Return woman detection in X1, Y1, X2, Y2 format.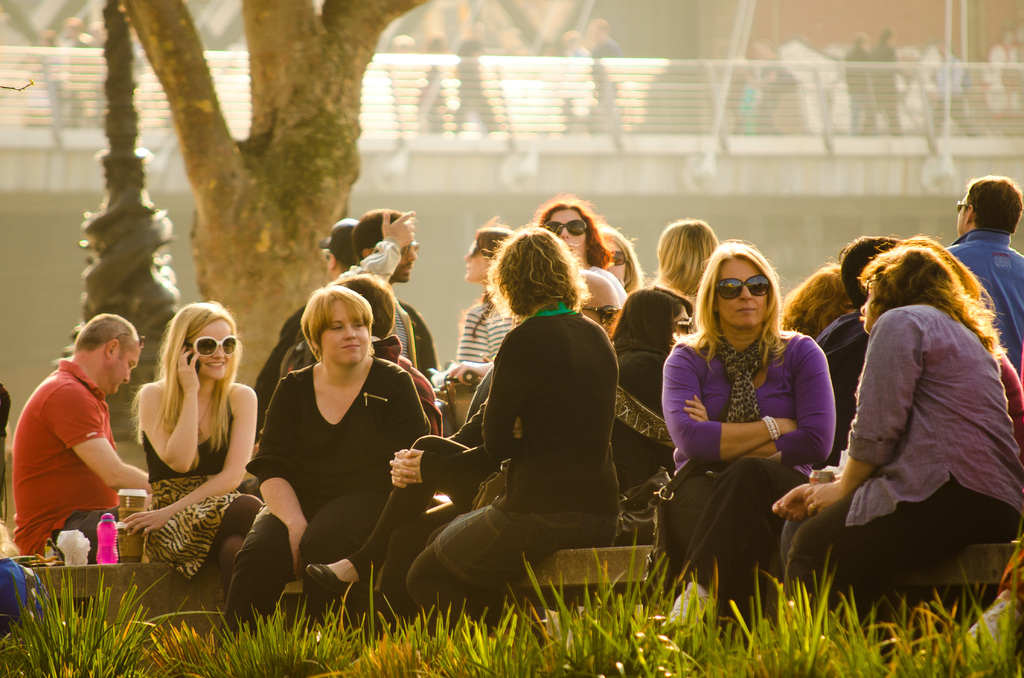
661, 243, 841, 614.
